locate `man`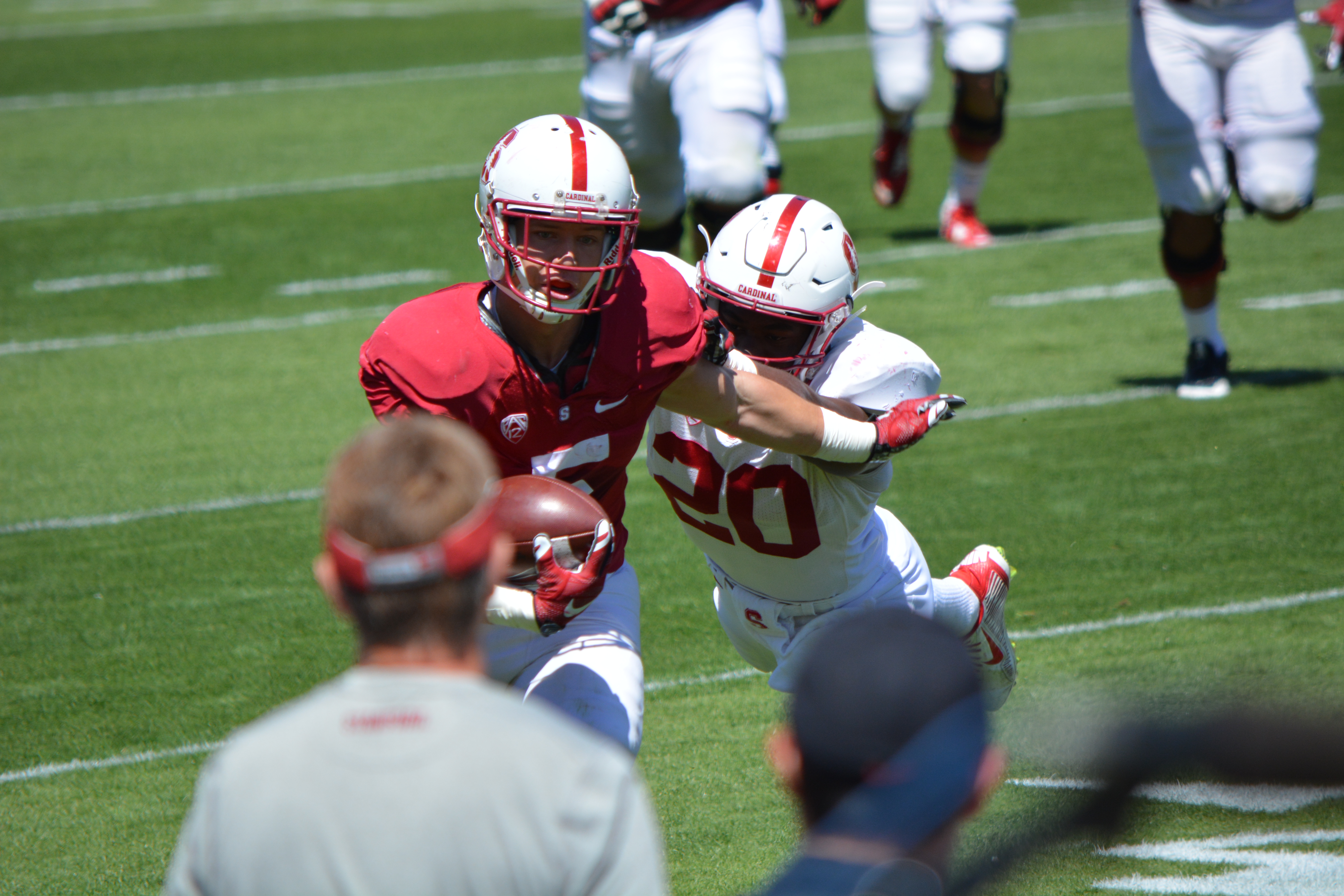
144 42 229 165
